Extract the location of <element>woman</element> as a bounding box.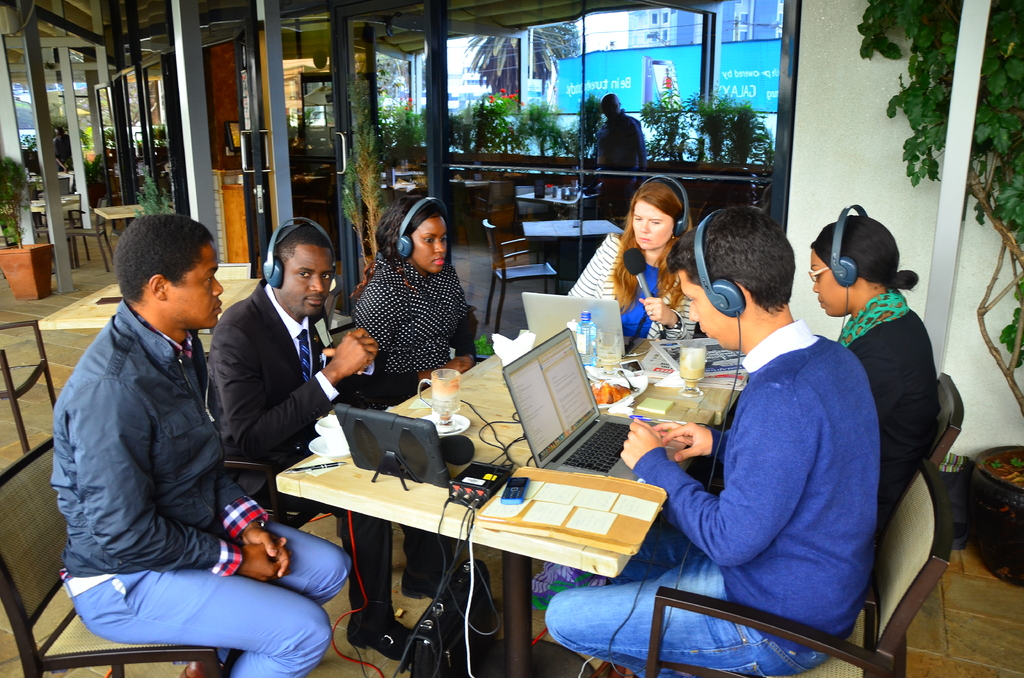
bbox(346, 190, 488, 407).
